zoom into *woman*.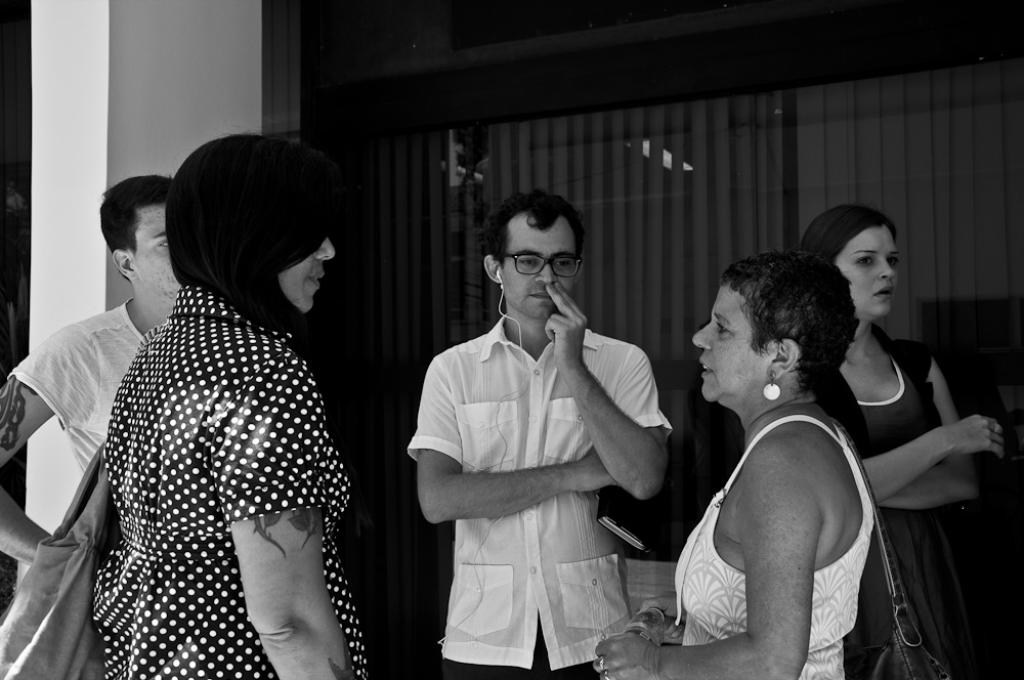
Zoom target: l=86, t=128, r=373, b=679.
